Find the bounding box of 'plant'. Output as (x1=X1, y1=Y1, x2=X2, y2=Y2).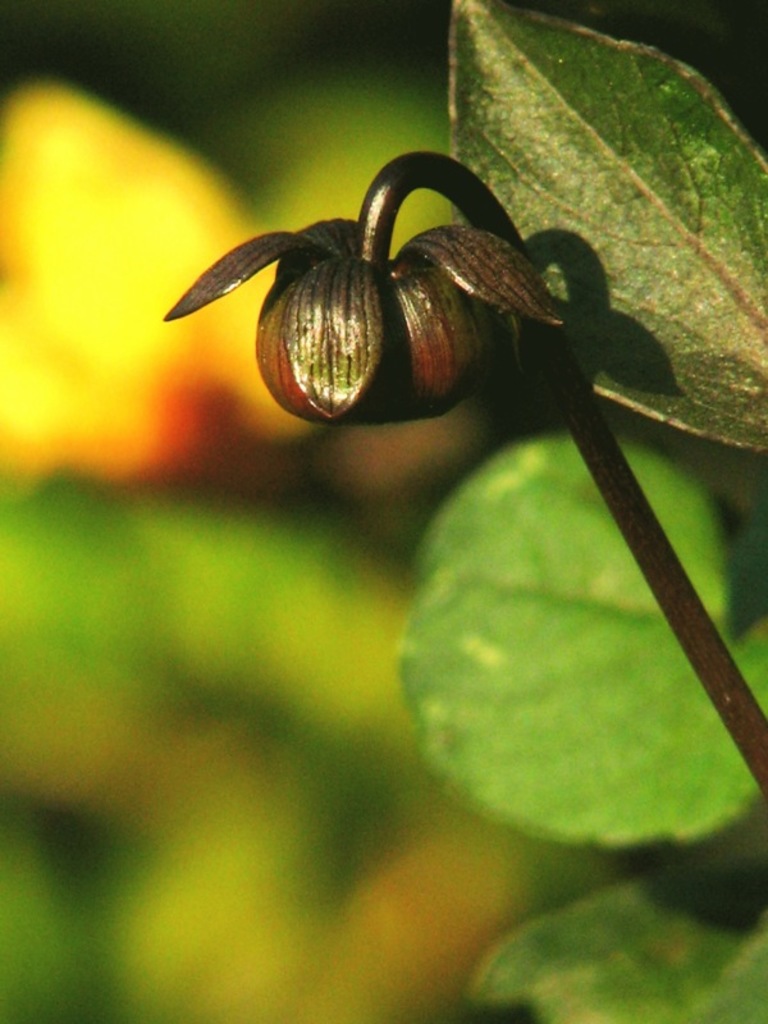
(x1=0, y1=0, x2=767, y2=1023).
